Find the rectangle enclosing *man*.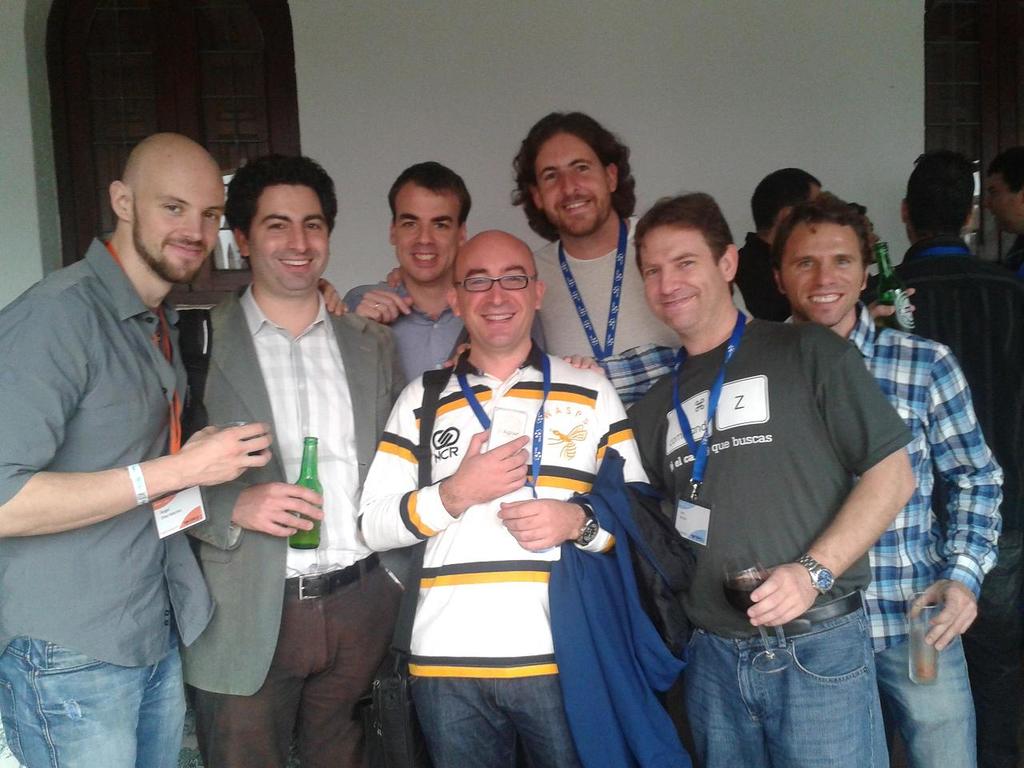
181/154/411/767.
